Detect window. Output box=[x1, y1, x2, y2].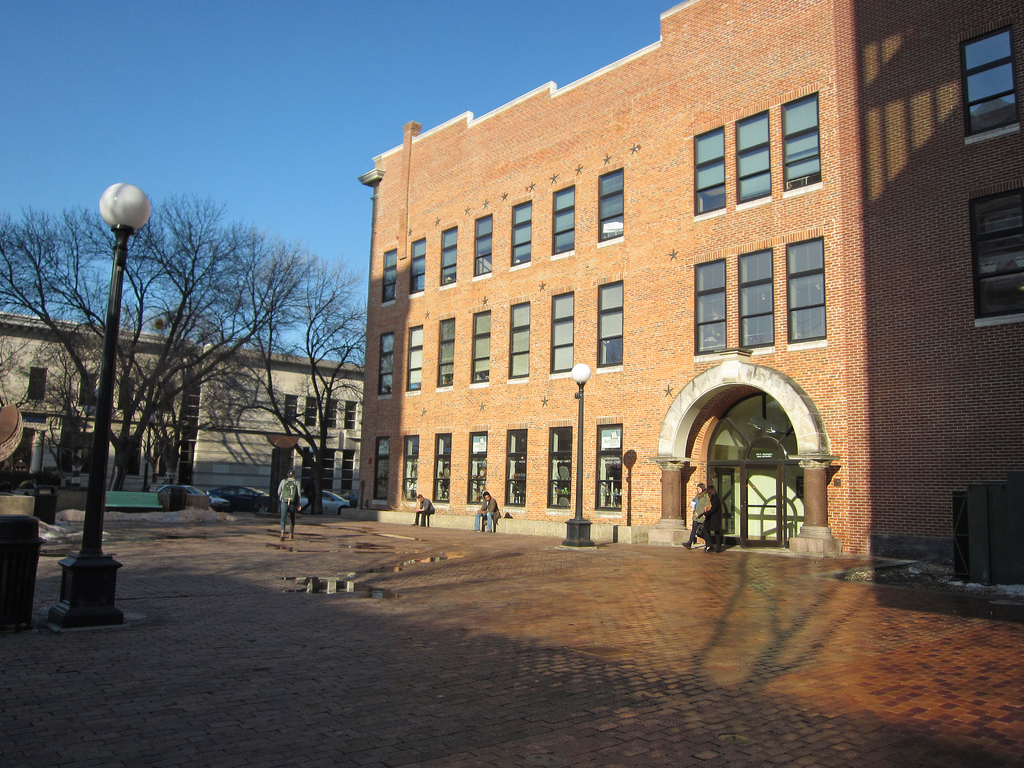
box=[323, 449, 337, 490].
